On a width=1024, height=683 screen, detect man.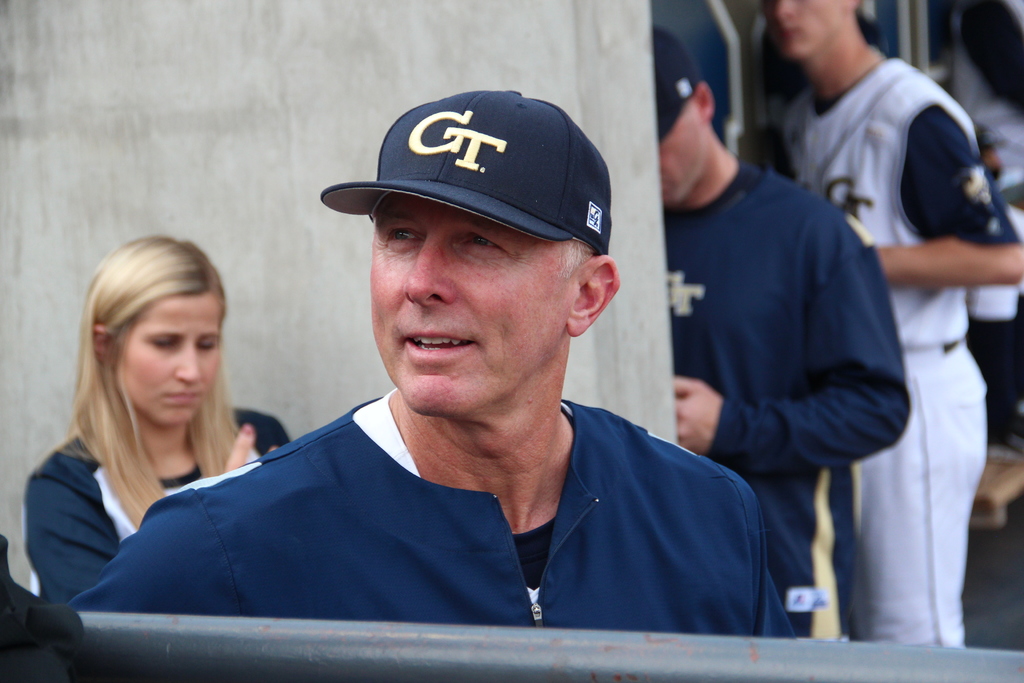
box(64, 83, 805, 638).
